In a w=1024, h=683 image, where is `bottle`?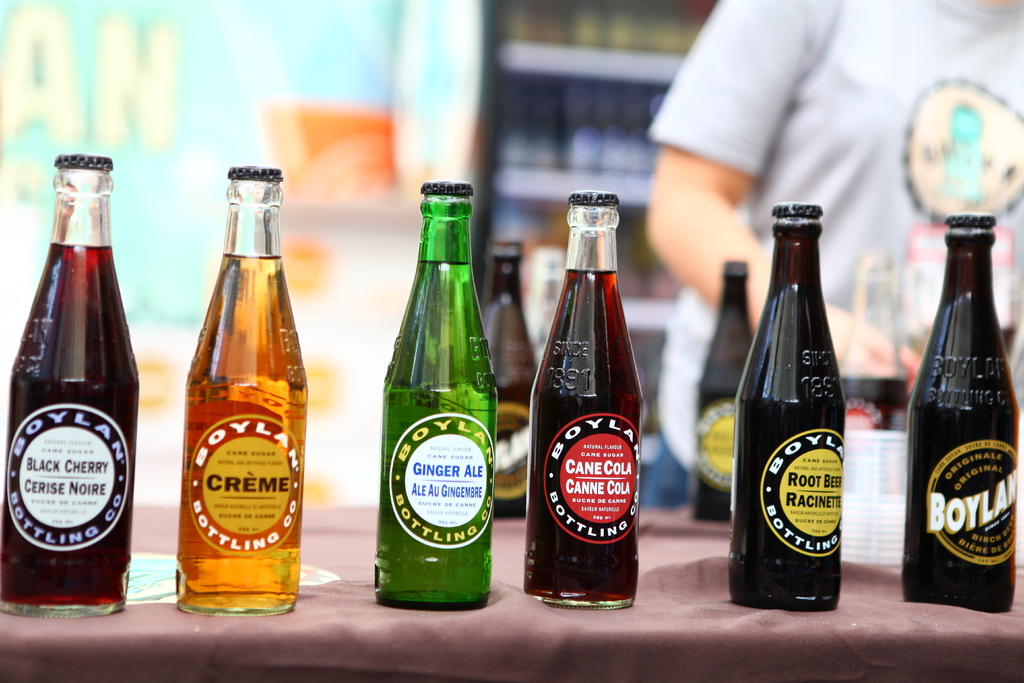
[734, 208, 863, 629].
